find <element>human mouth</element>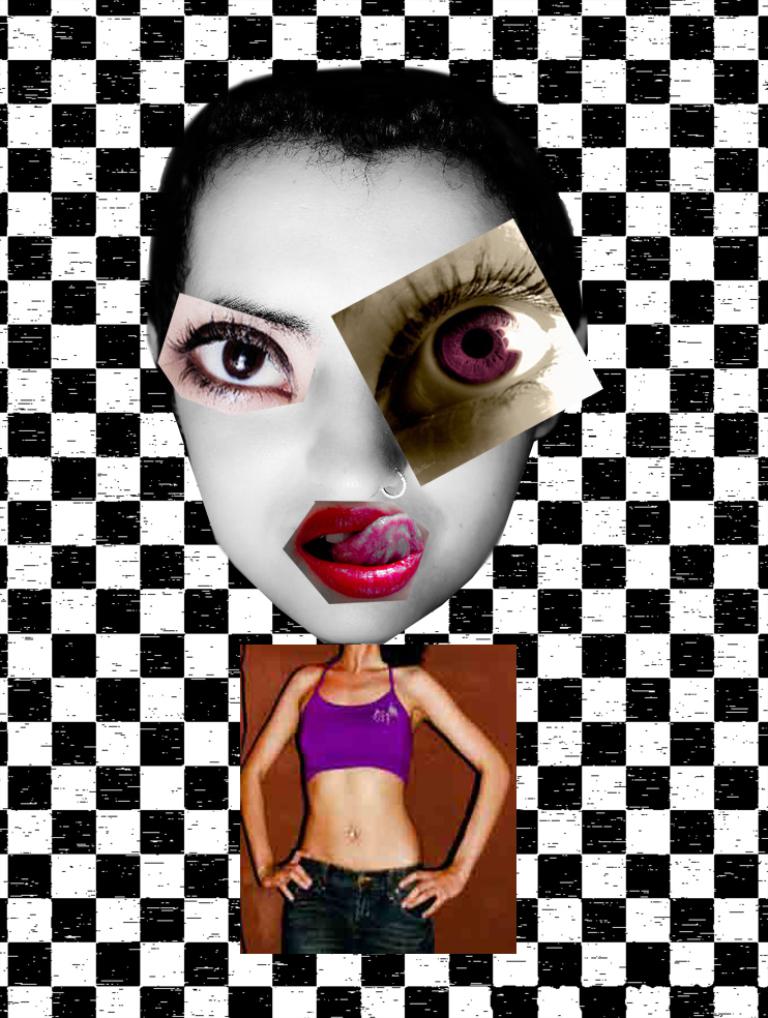
crop(283, 506, 420, 590)
